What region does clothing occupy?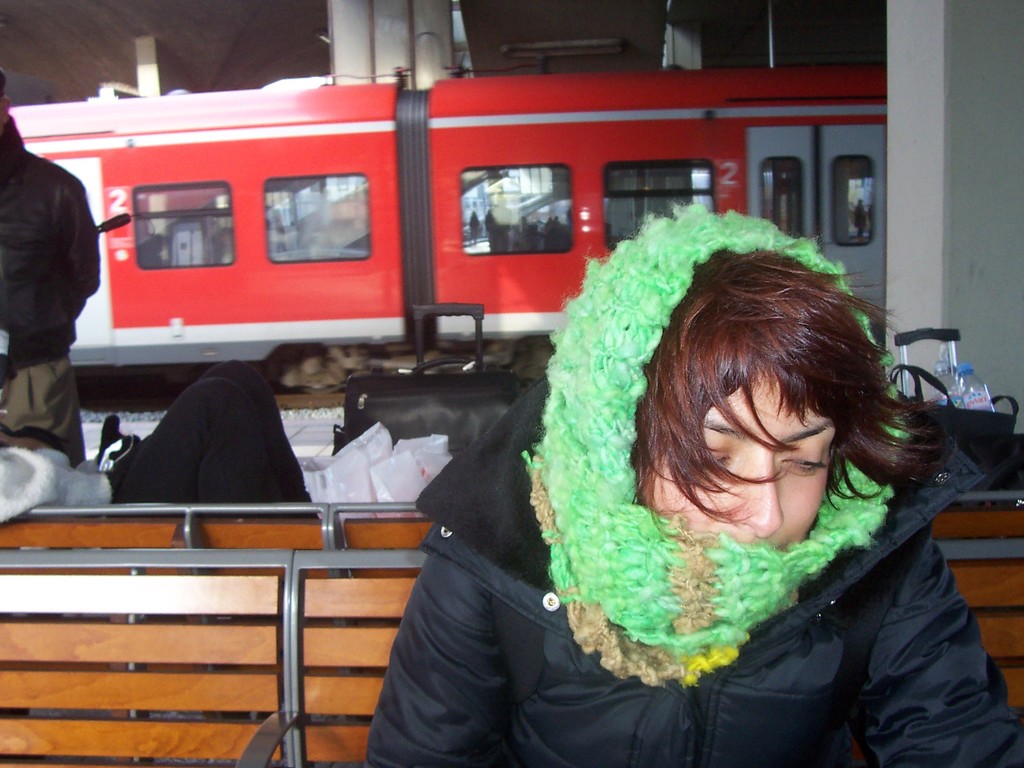
(x1=3, y1=121, x2=122, y2=471).
